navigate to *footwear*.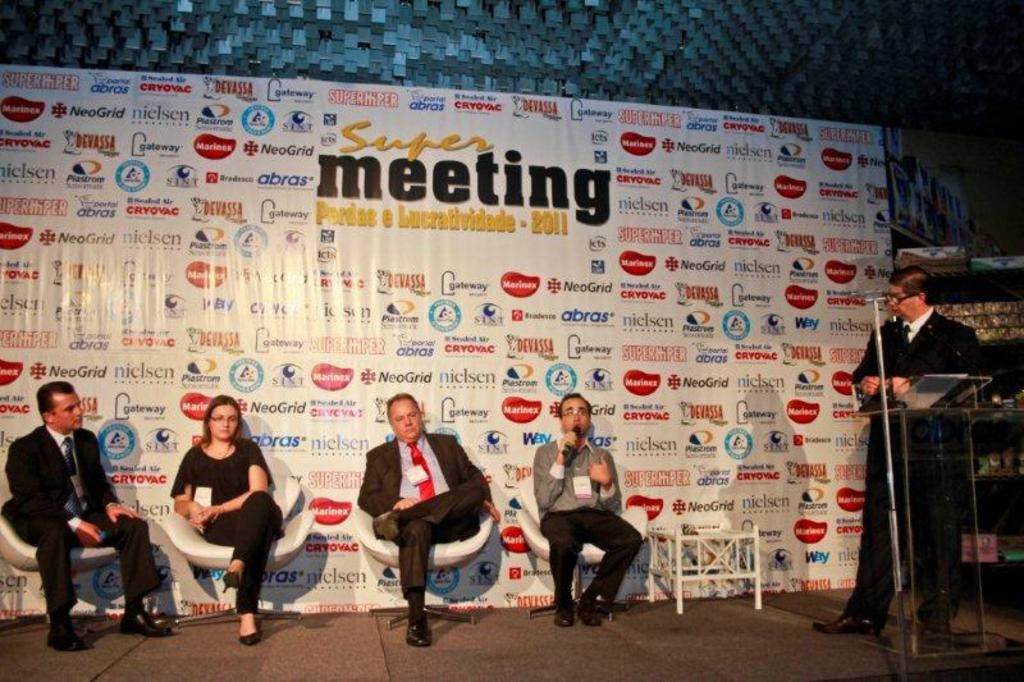
Navigation target: (220,568,239,591).
